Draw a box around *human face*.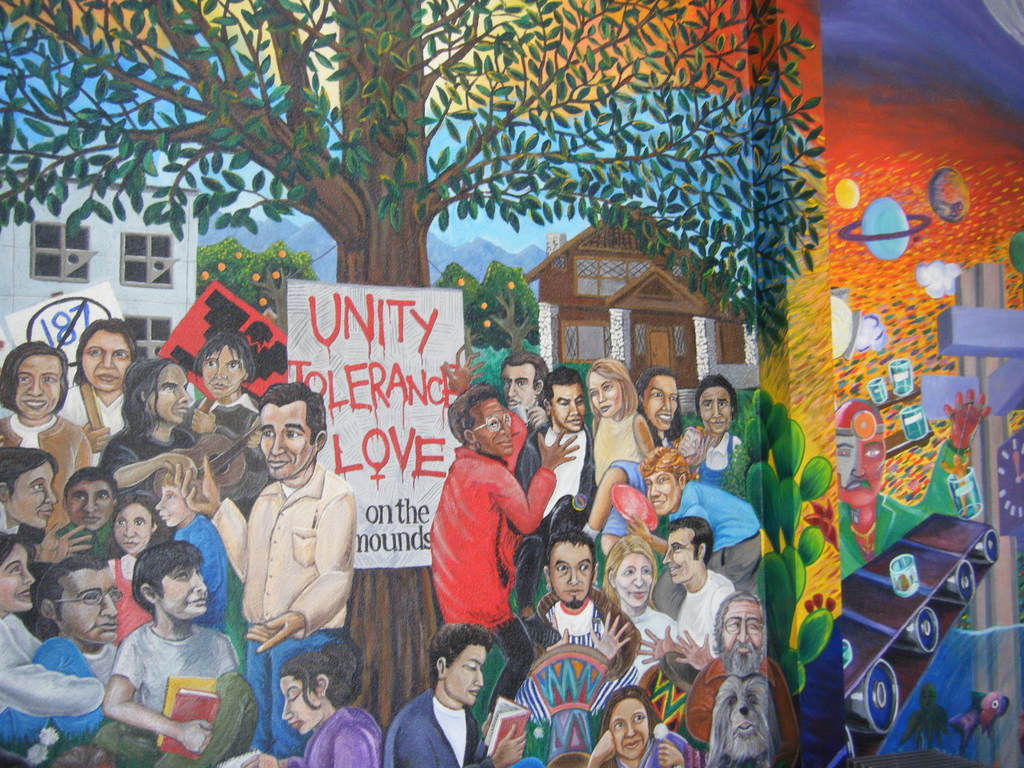
bbox=[169, 566, 207, 611].
